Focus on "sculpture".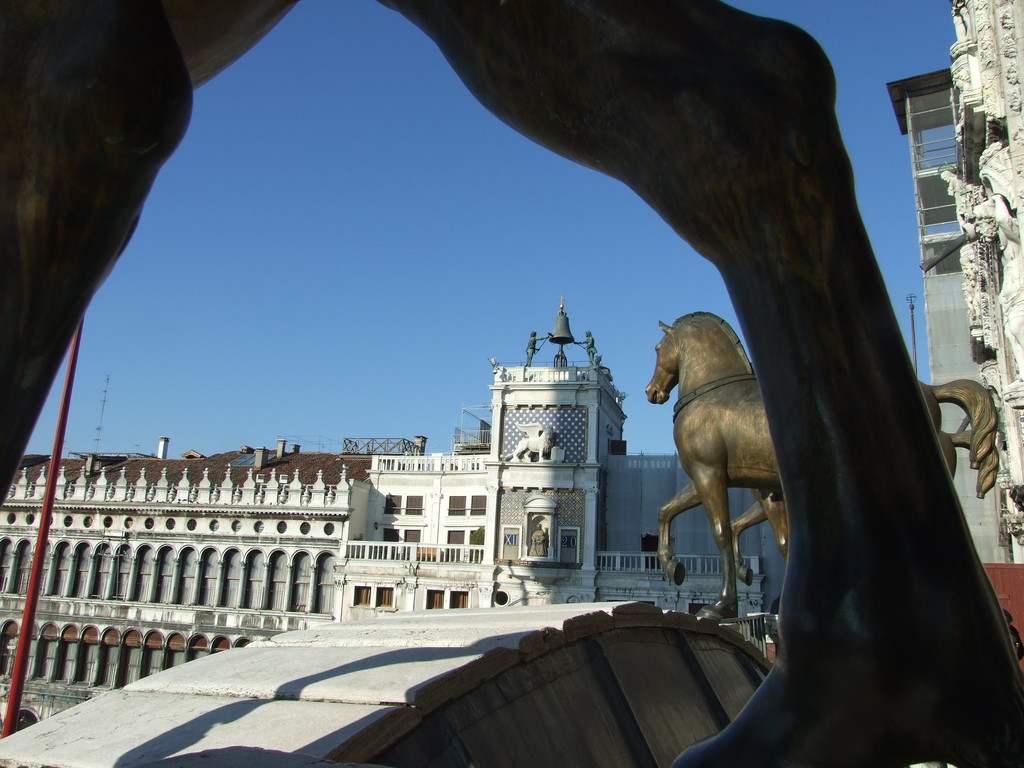
Focused at left=520, top=331, right=540, bottom=365.
